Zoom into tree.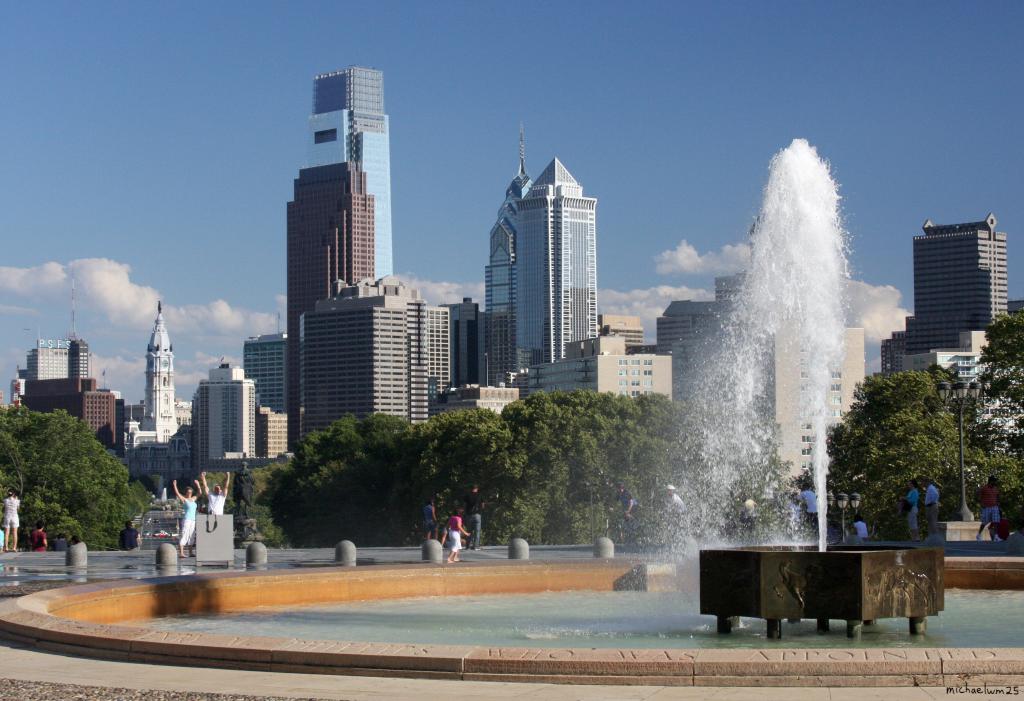
Zoom target: box=[259, 407, 416, 552].
